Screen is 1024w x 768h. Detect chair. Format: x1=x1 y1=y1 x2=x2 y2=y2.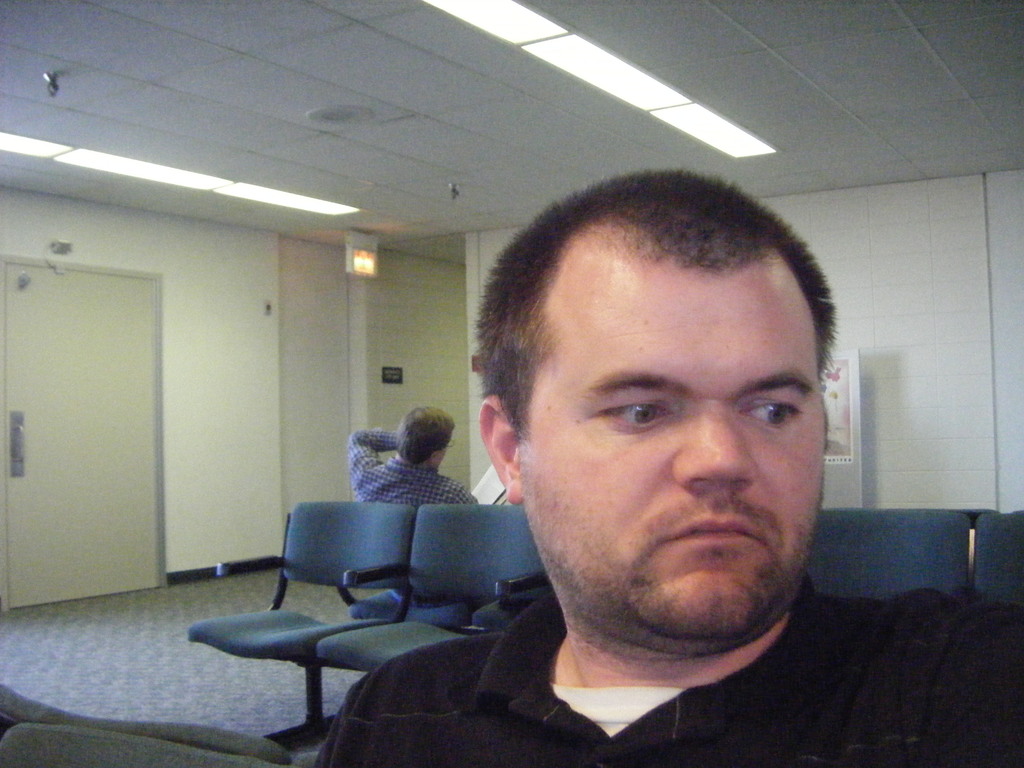
x1=806 y1=507 x2=969 y2=598.
